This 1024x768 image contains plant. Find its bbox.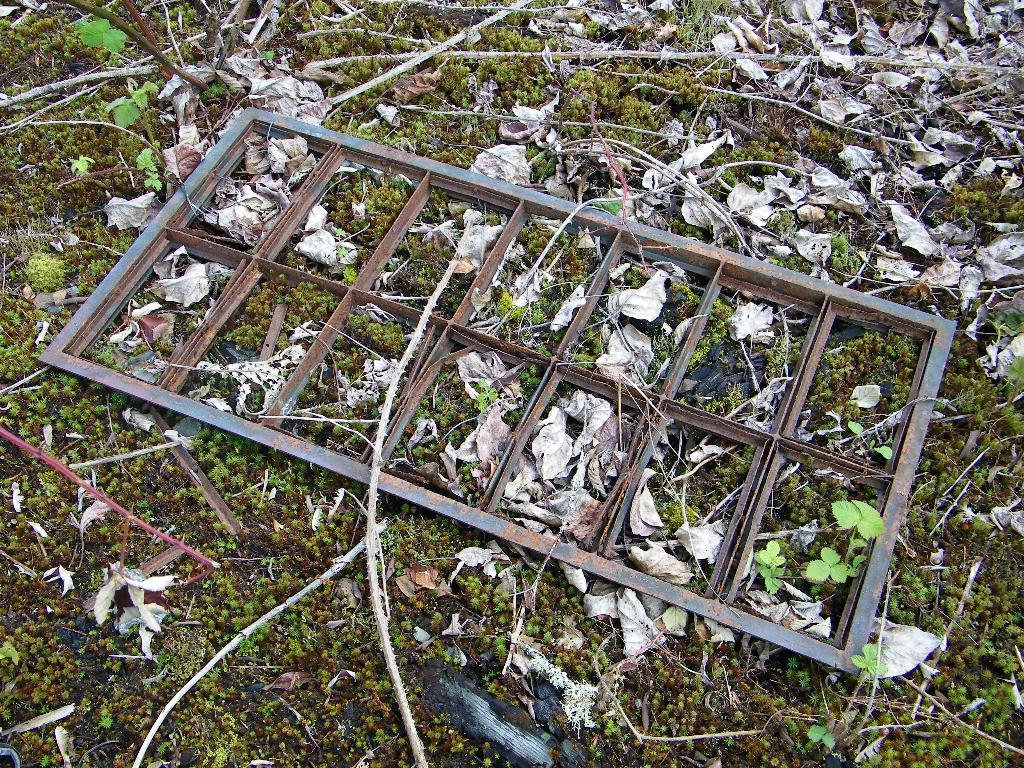
left=805, top=505, right=883, bottom=589.
